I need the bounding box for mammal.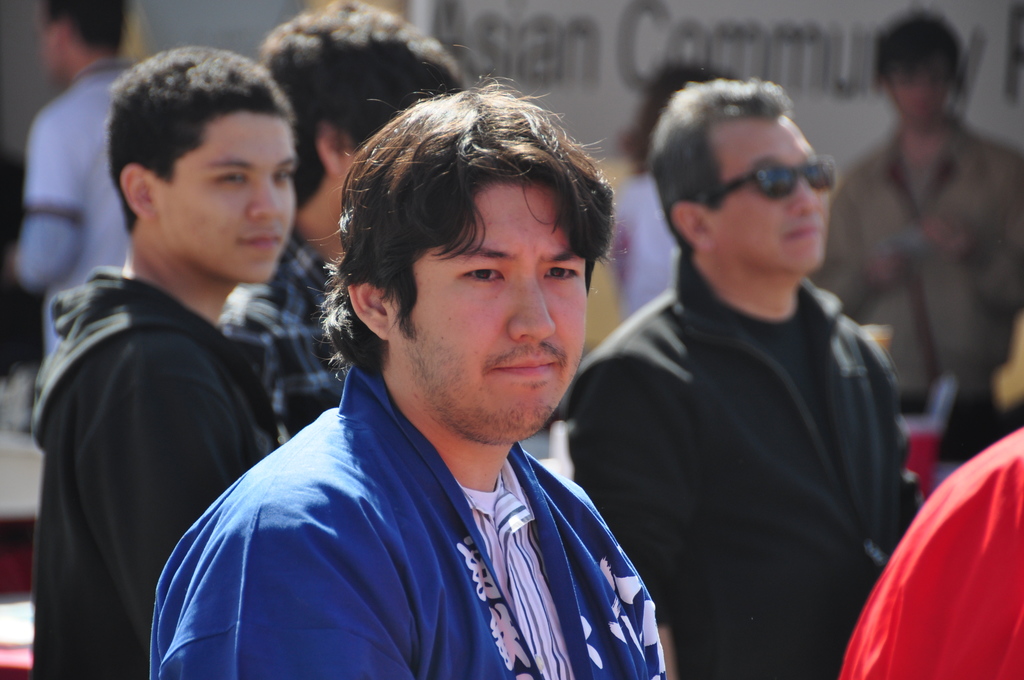
Here it is: BBox(559, 72, 926, 679).
